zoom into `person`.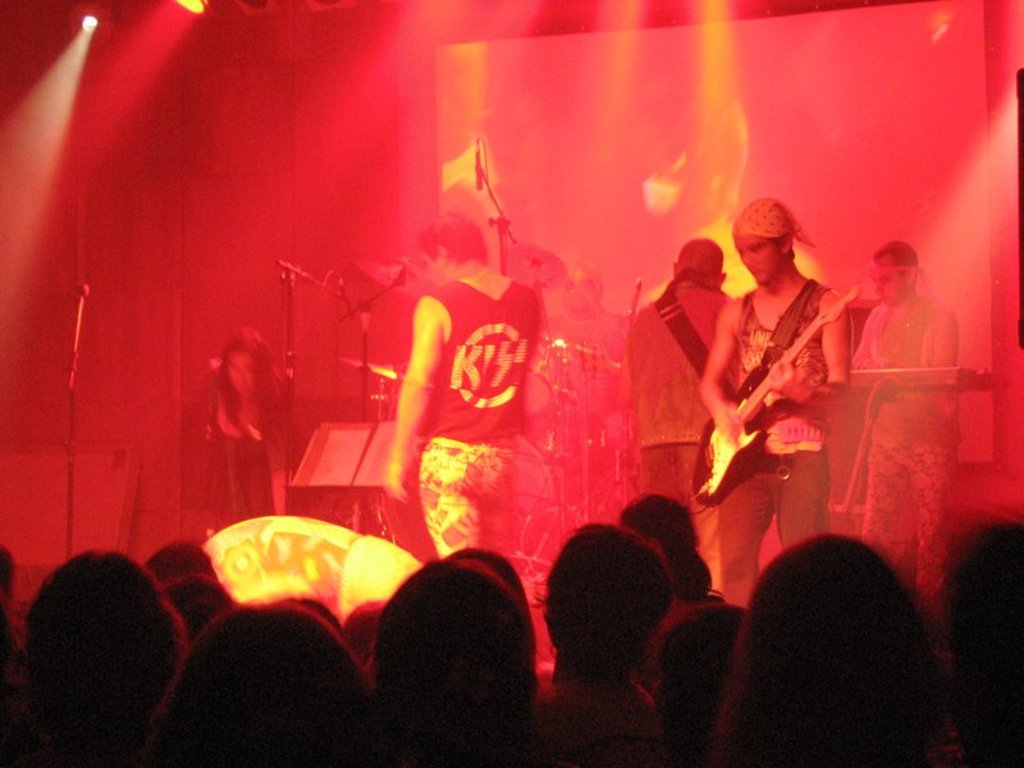
Zoom target: x1=704, y1=166, x2=856, y2=609.
